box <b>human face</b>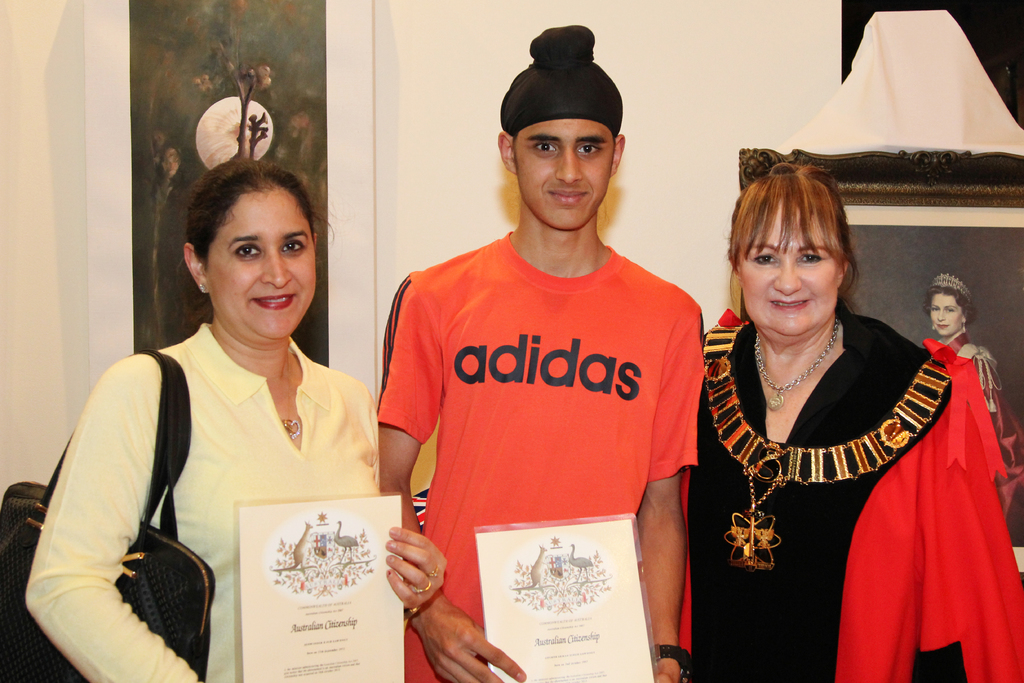
box=[737, 188, 844, 346]
